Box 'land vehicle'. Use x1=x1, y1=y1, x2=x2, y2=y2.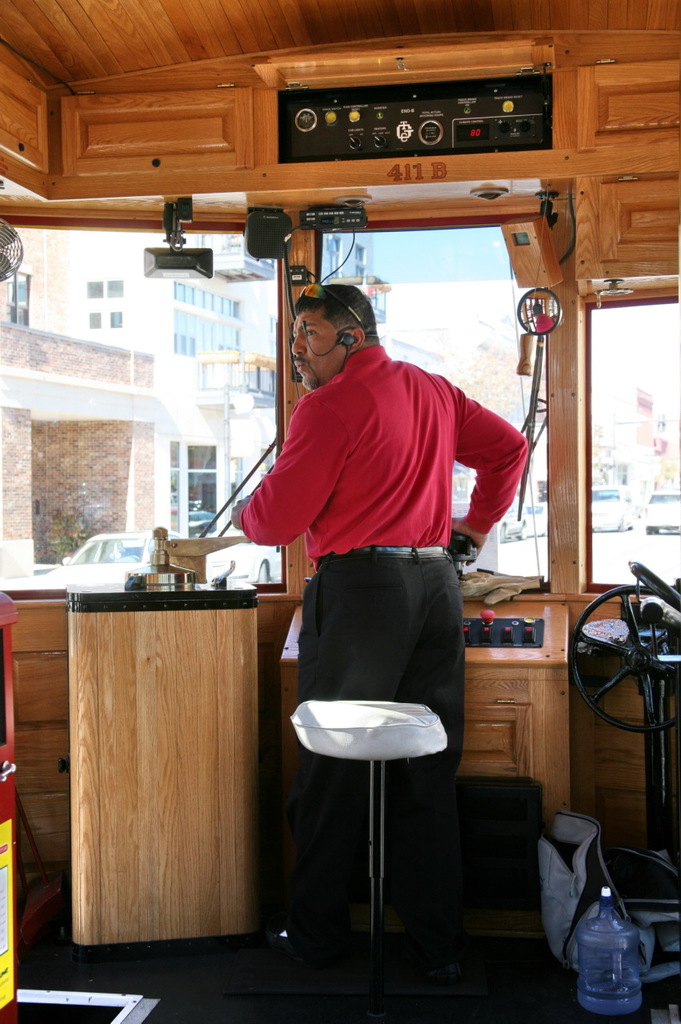
x1=499, y1=505, x2=526, y2=542.
